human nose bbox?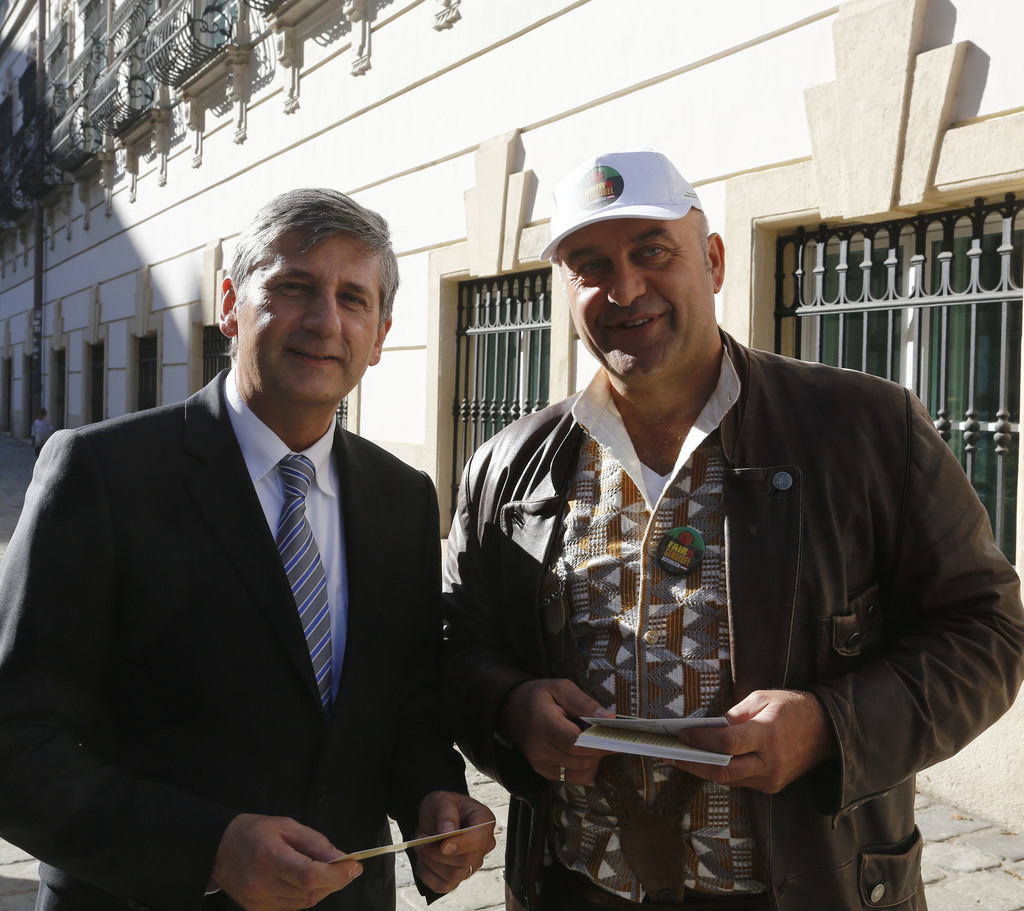
303:294:341:335
